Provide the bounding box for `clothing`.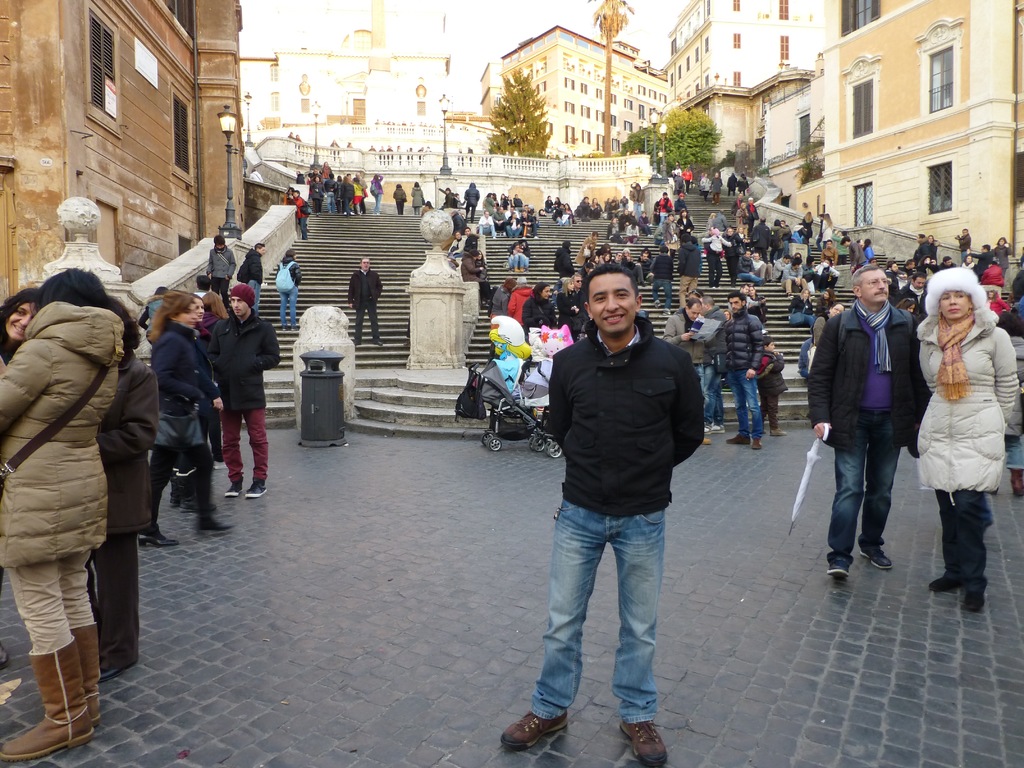
[739,256,760,280].
